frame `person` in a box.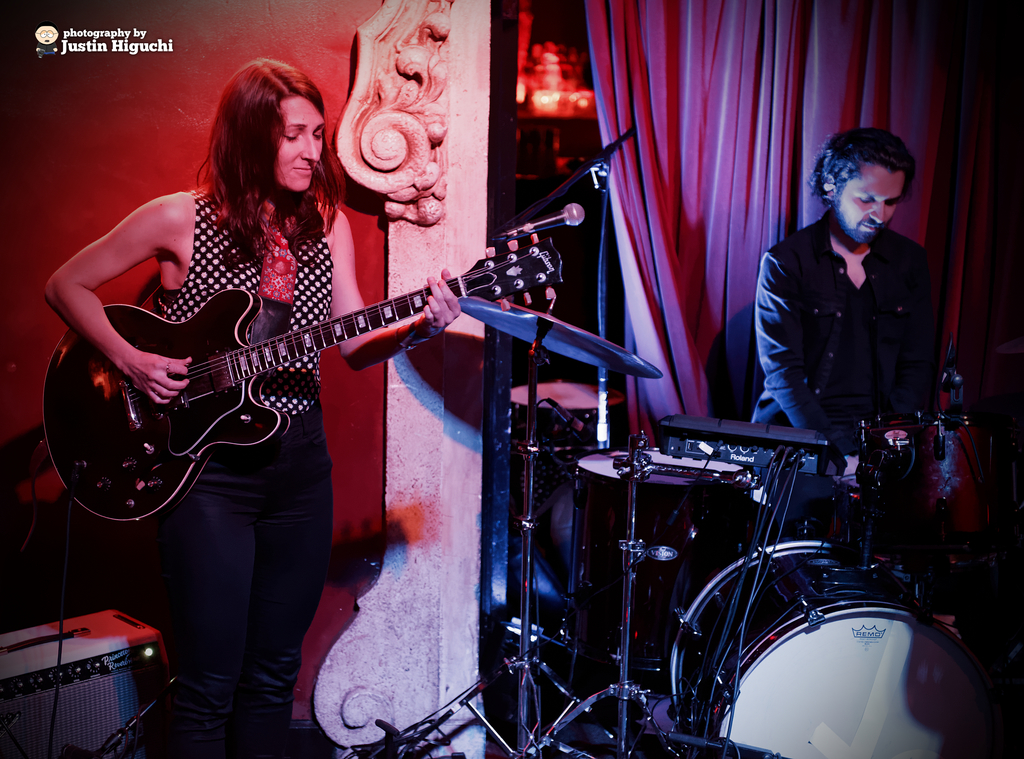
bbox=(749, 127, 949, 598).
